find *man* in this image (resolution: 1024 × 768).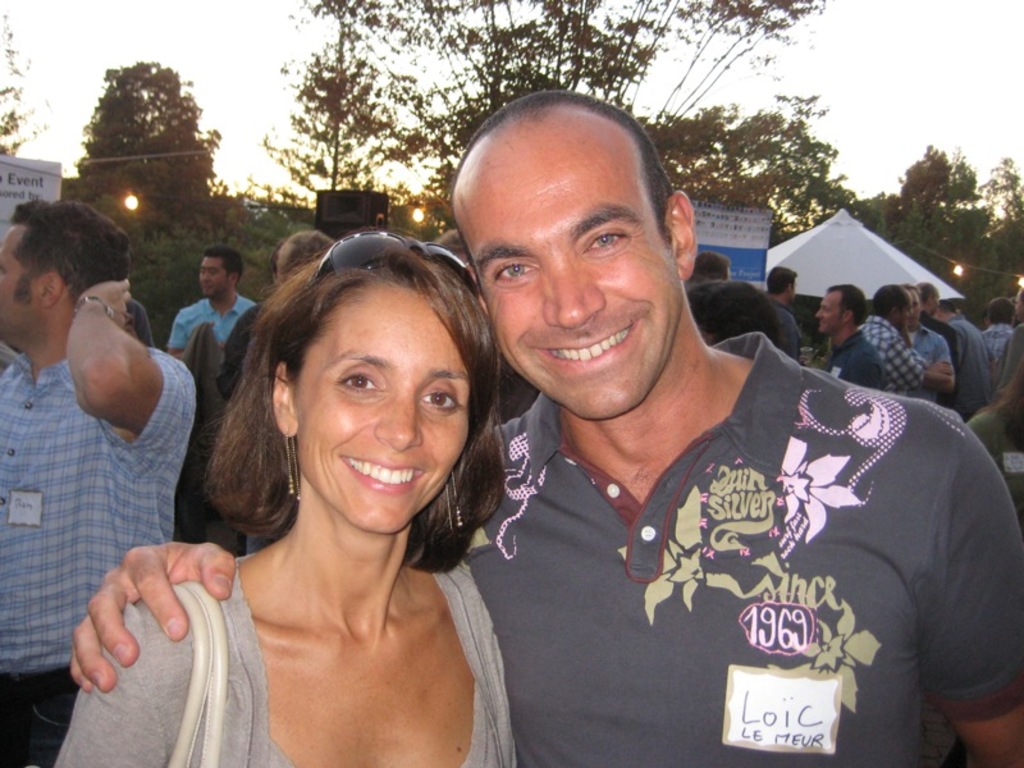
891/284/951/417.
